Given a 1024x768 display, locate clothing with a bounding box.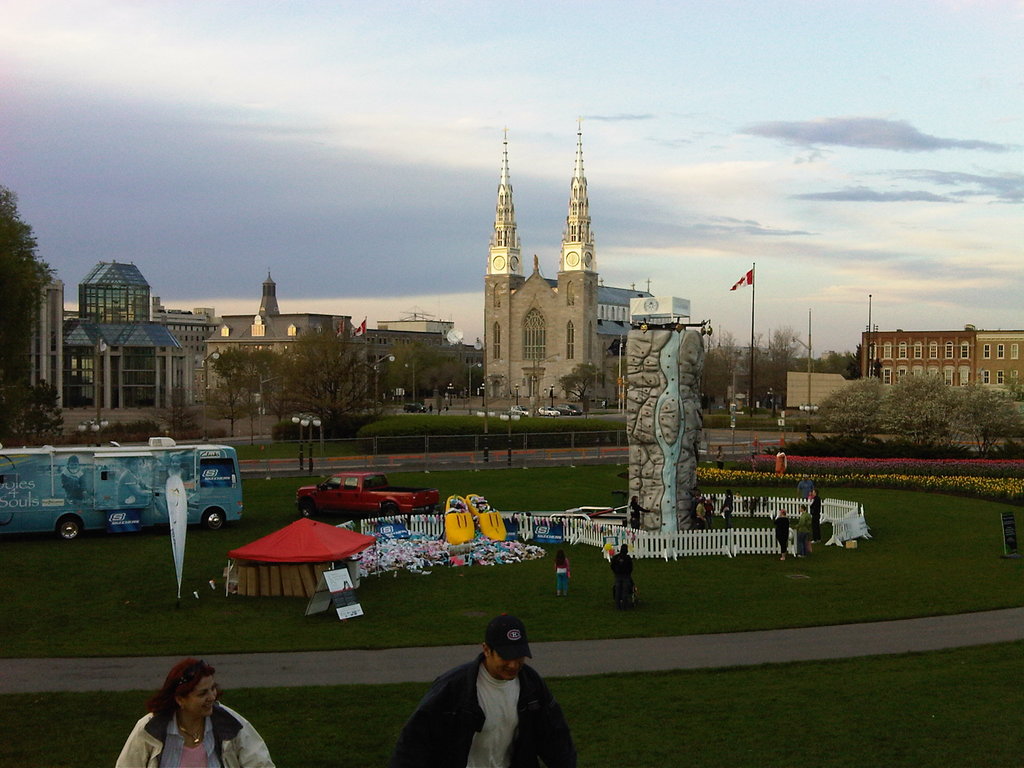
Located: rect(768, 511, 792, 550).
